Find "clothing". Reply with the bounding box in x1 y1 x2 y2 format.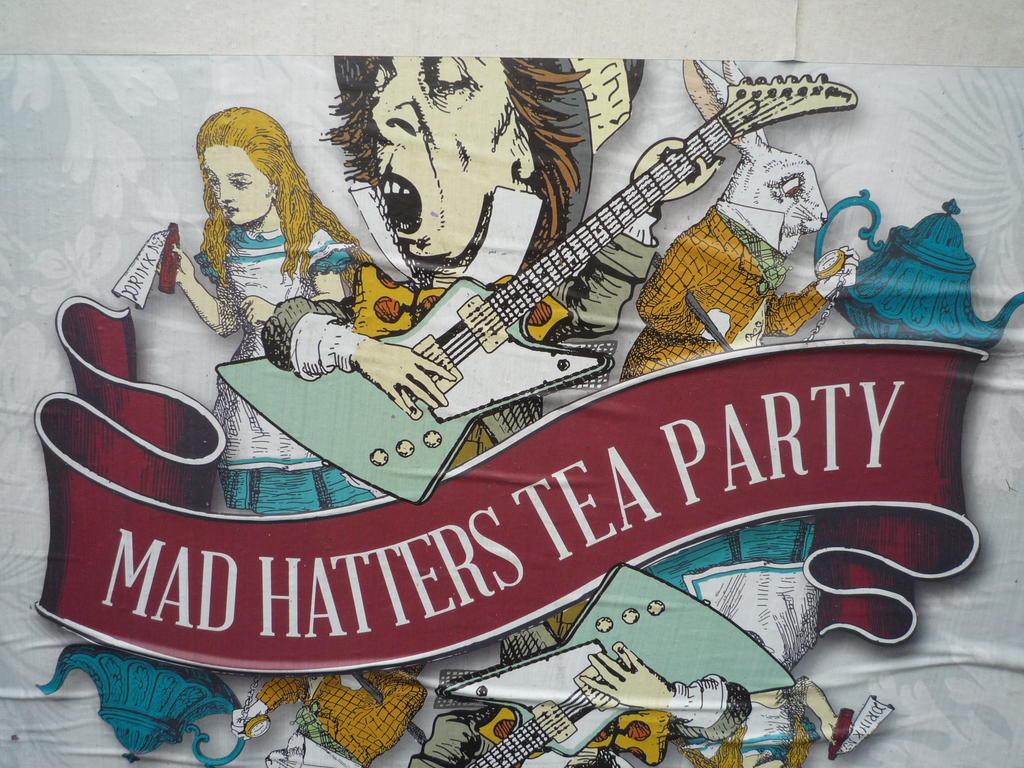
618 204 827 385.
